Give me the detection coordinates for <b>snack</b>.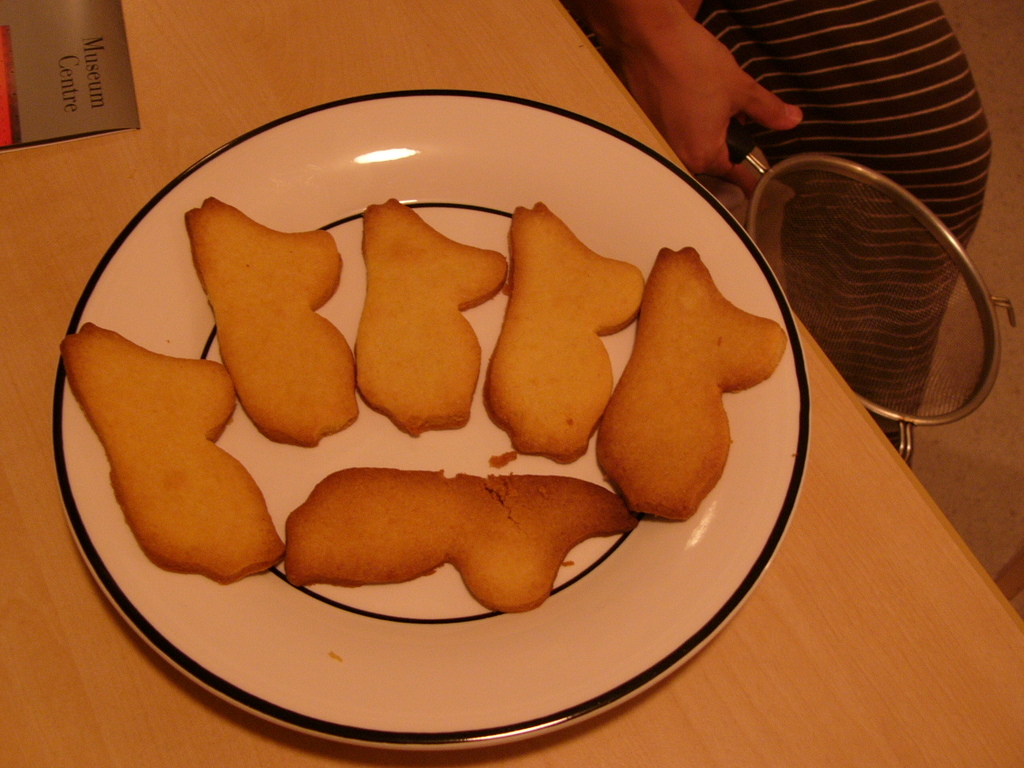
{"x1": 595, "y1": 253, "x2": 787, "y2": 530}.
